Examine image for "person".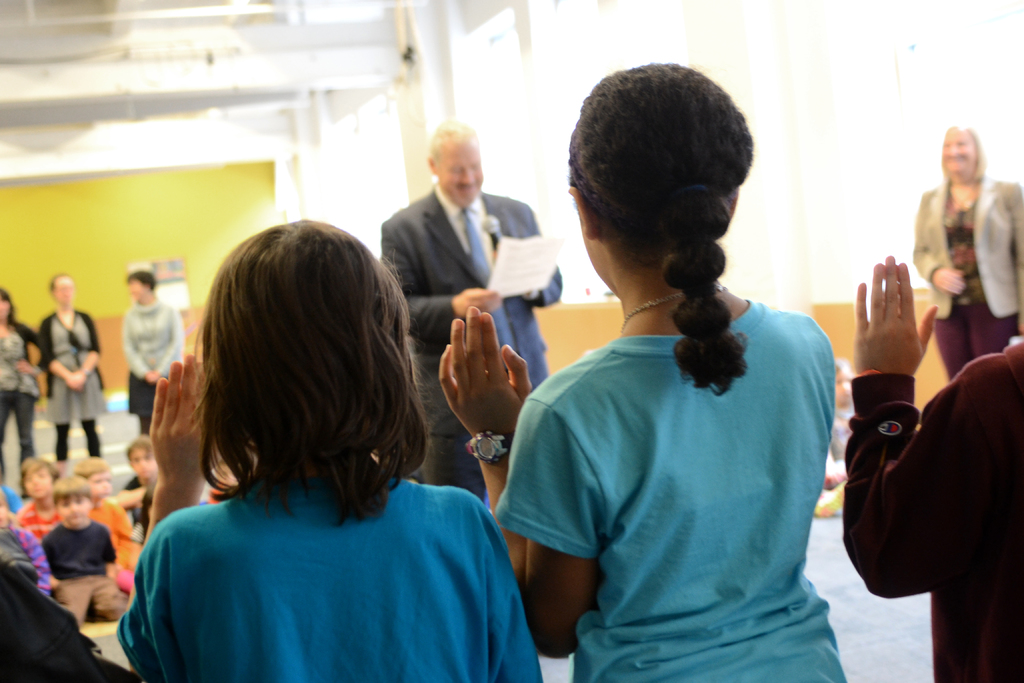
Examination result: x1=124, y1=270, x2=182, y2=433.
